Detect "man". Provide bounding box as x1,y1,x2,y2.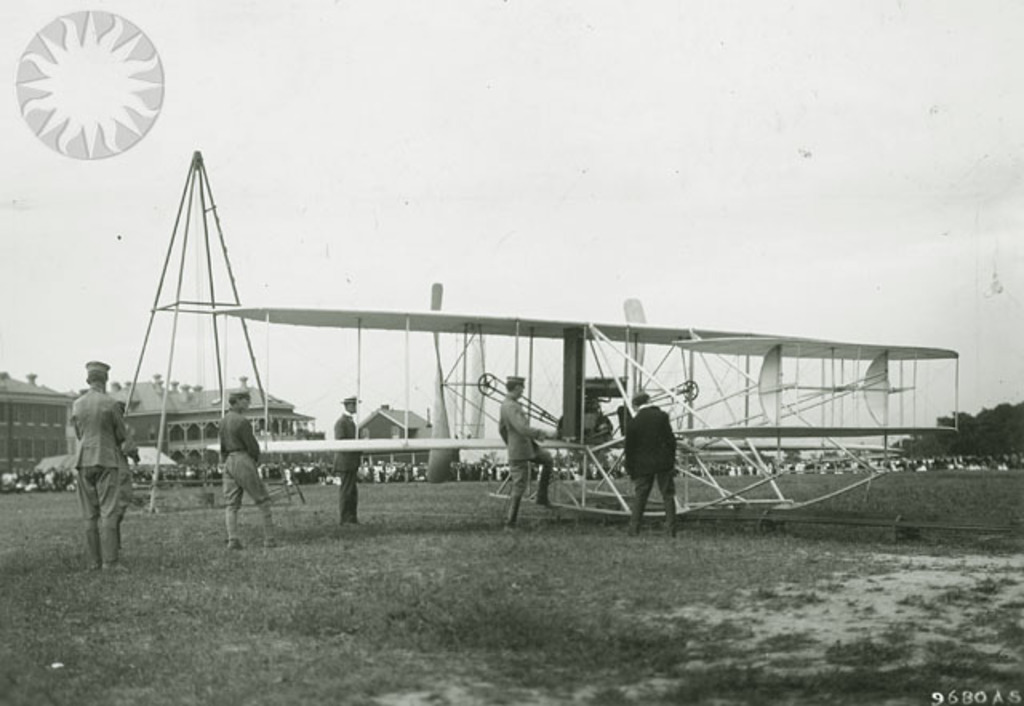
333,397,366,527.
